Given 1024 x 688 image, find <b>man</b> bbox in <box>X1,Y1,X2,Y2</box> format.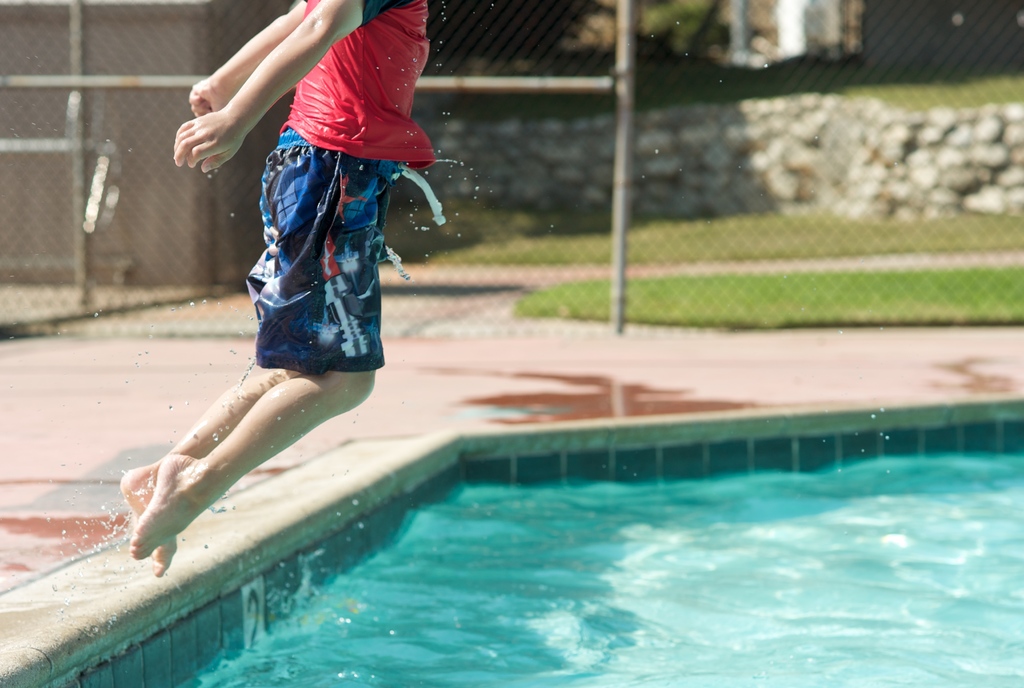
<box>121,0,436,578</box>.
